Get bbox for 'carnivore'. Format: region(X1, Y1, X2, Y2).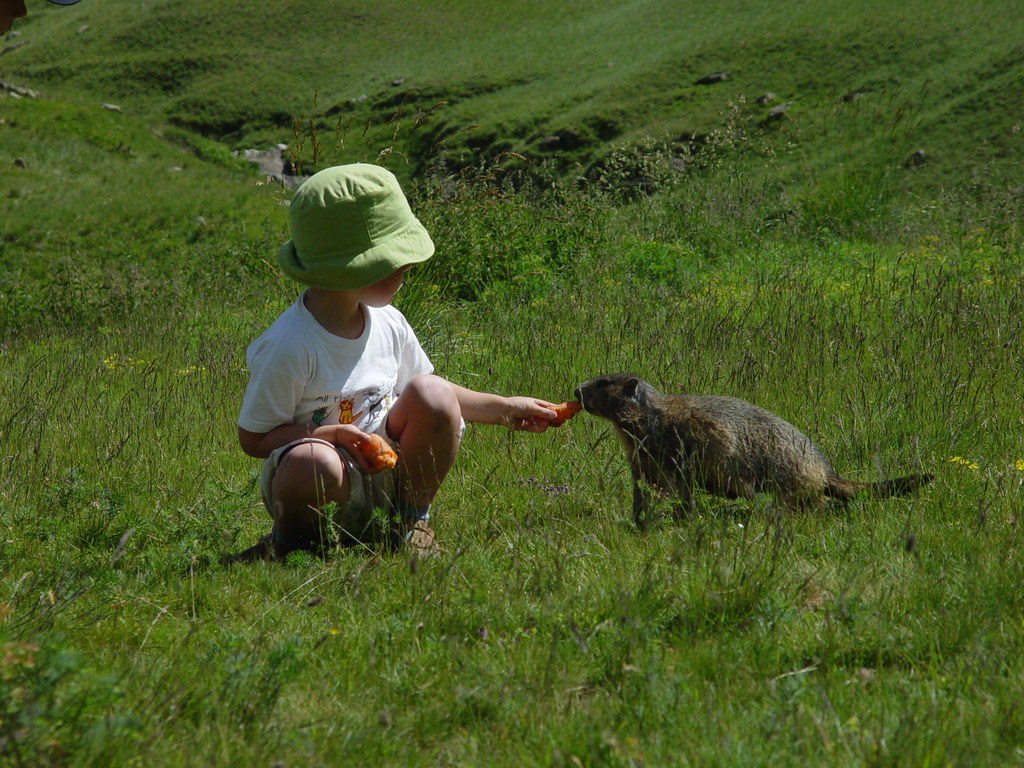
region(572, 366, 950, 526).
